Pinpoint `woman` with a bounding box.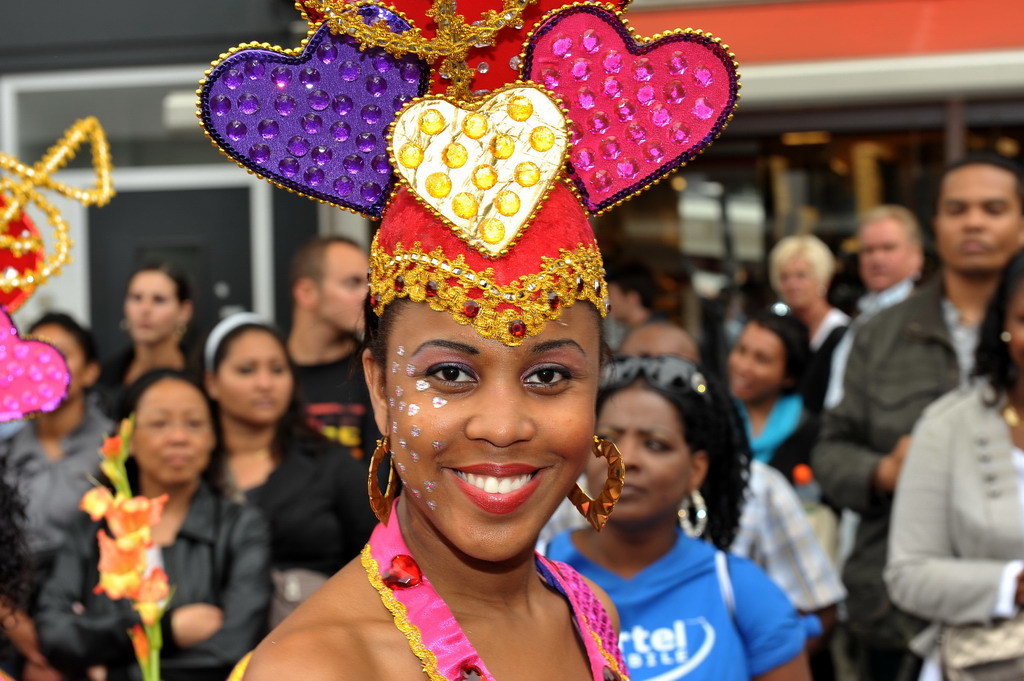
84 259 212 443.
